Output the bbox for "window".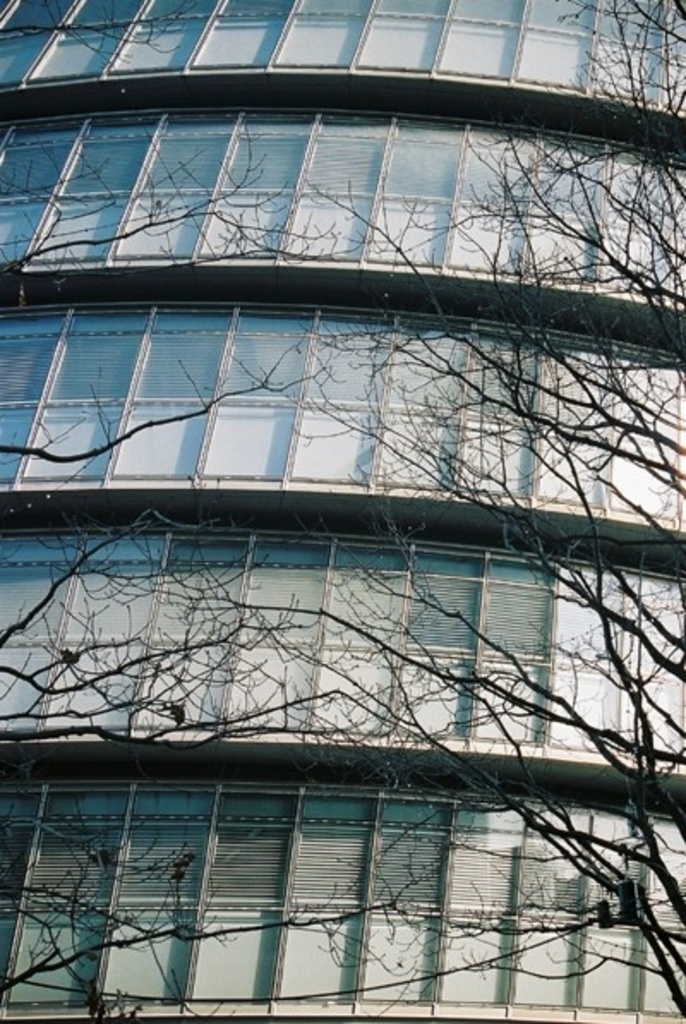
(x1=285, y1=190, x2=376, y2=261).
